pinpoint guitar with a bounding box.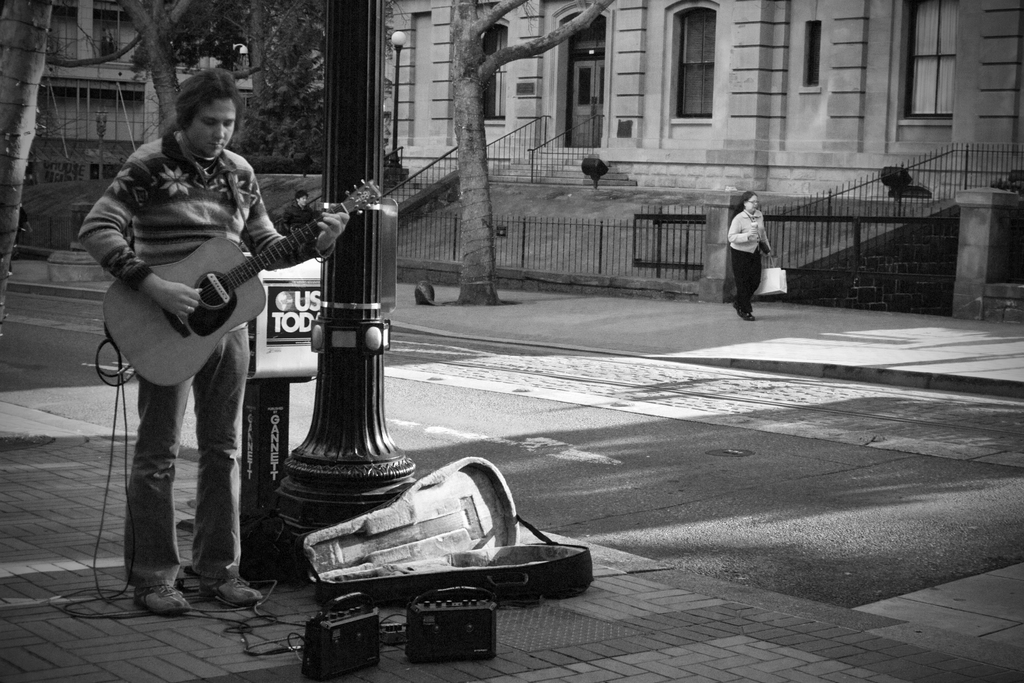
97 180 391 400.
